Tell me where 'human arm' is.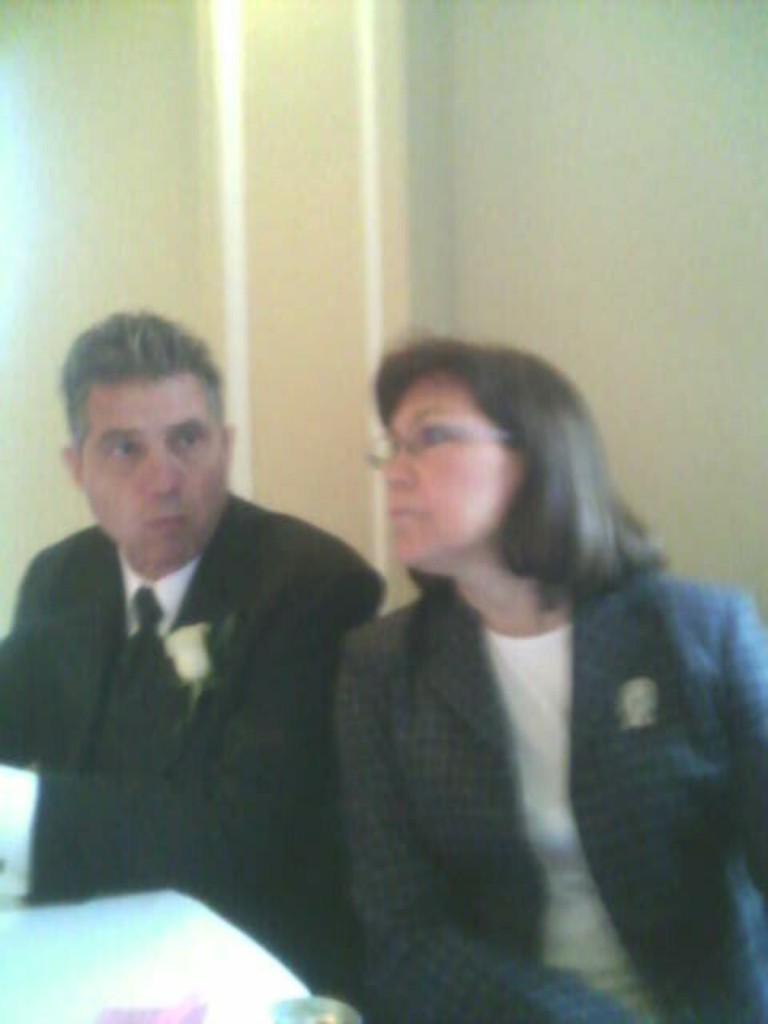
'human arm' is at (x1=344, y1=632, x2=634, y2=1022).
